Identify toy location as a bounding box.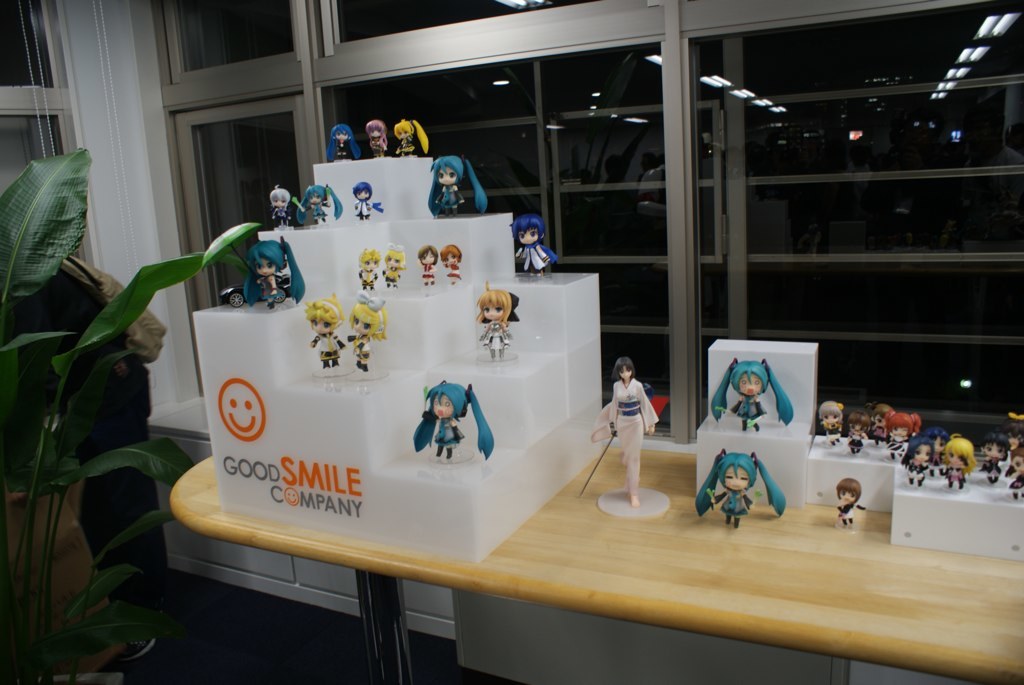
select_region(931, 430, 946, 455).
